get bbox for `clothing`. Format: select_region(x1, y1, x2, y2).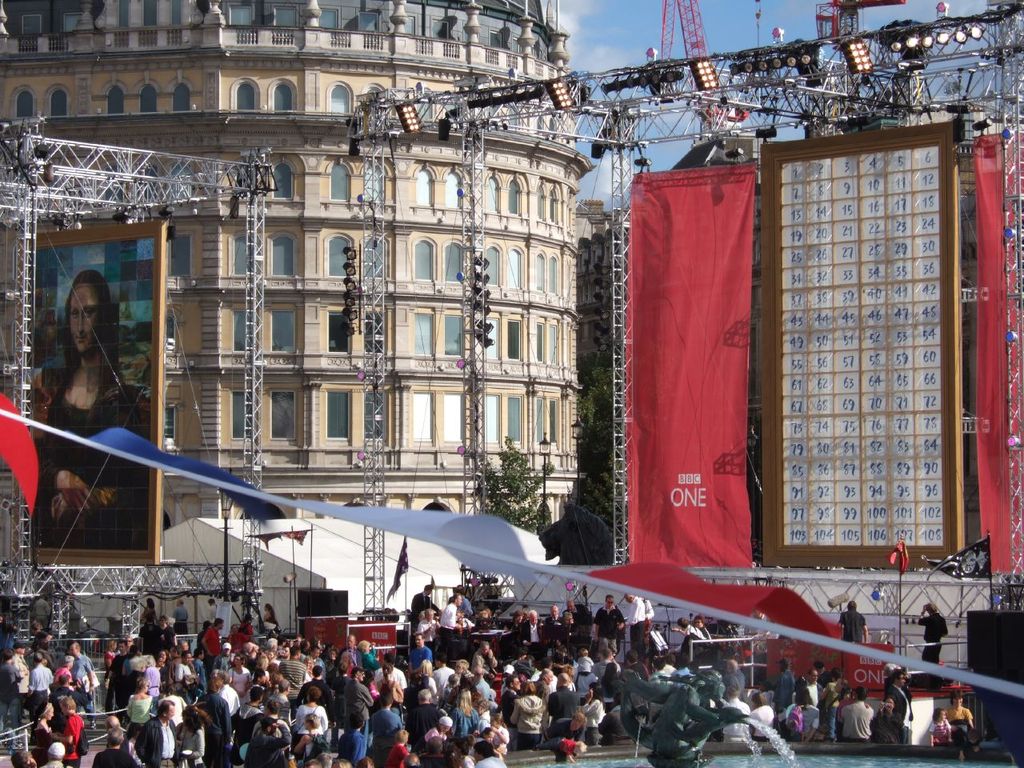
select_region(603, 700, 634, 738).
